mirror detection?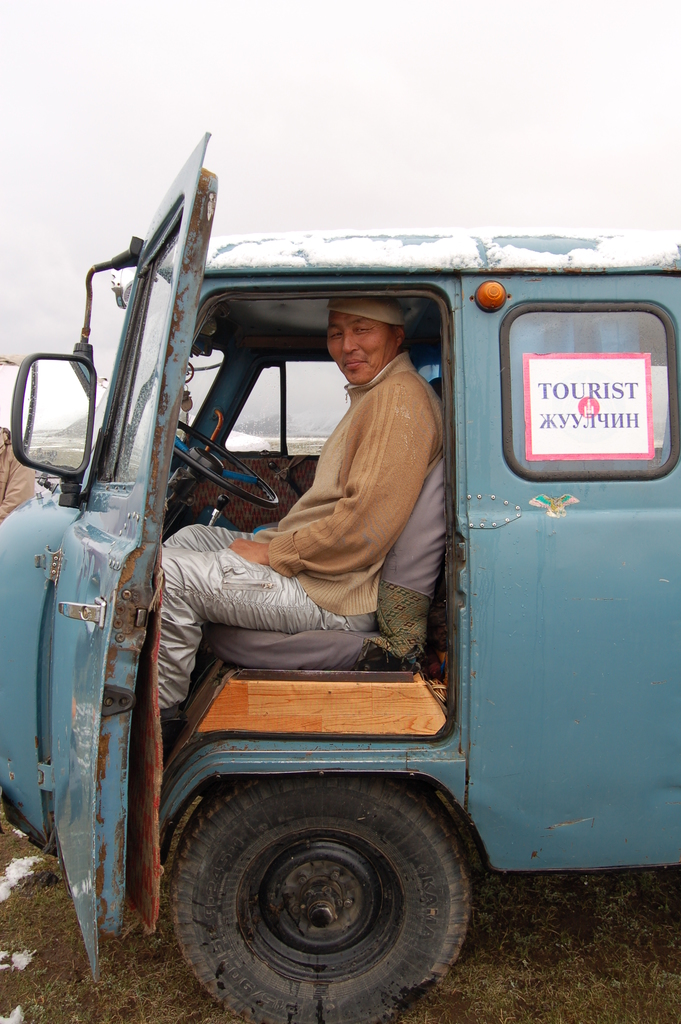
508:312:671:473
